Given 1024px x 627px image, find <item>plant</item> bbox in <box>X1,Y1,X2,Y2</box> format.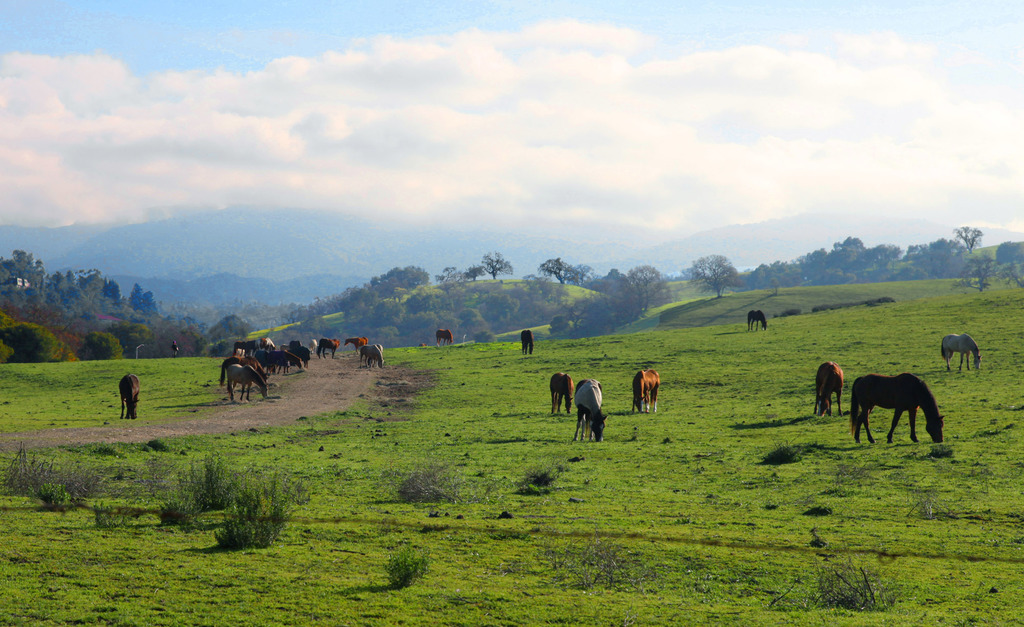
<box>769,441,799,470</box>.
